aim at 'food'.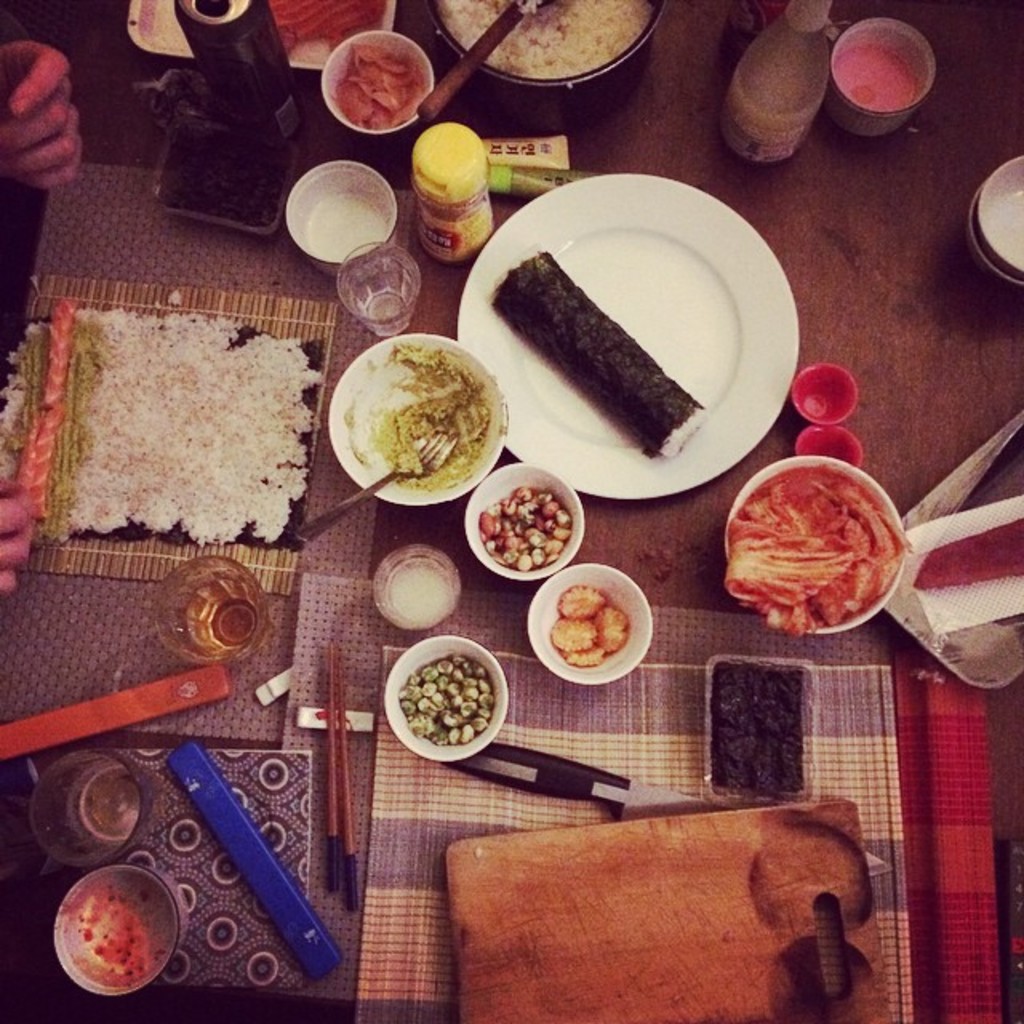
Aimed at region(402, 661, 493, 747).
